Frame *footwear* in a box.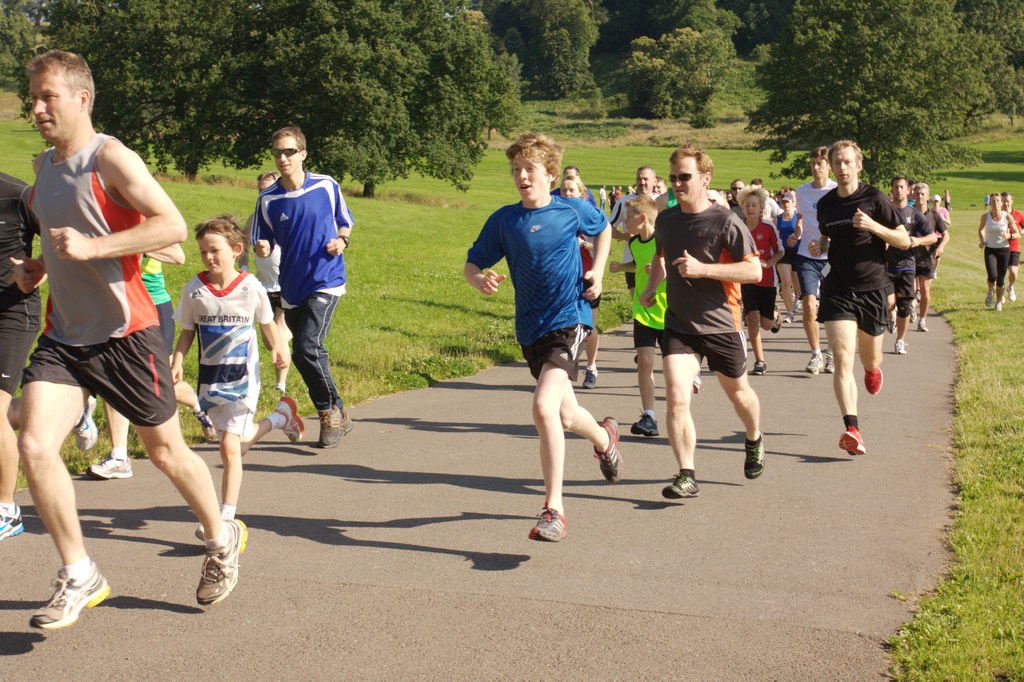
region(806, 354, 825, 375).
